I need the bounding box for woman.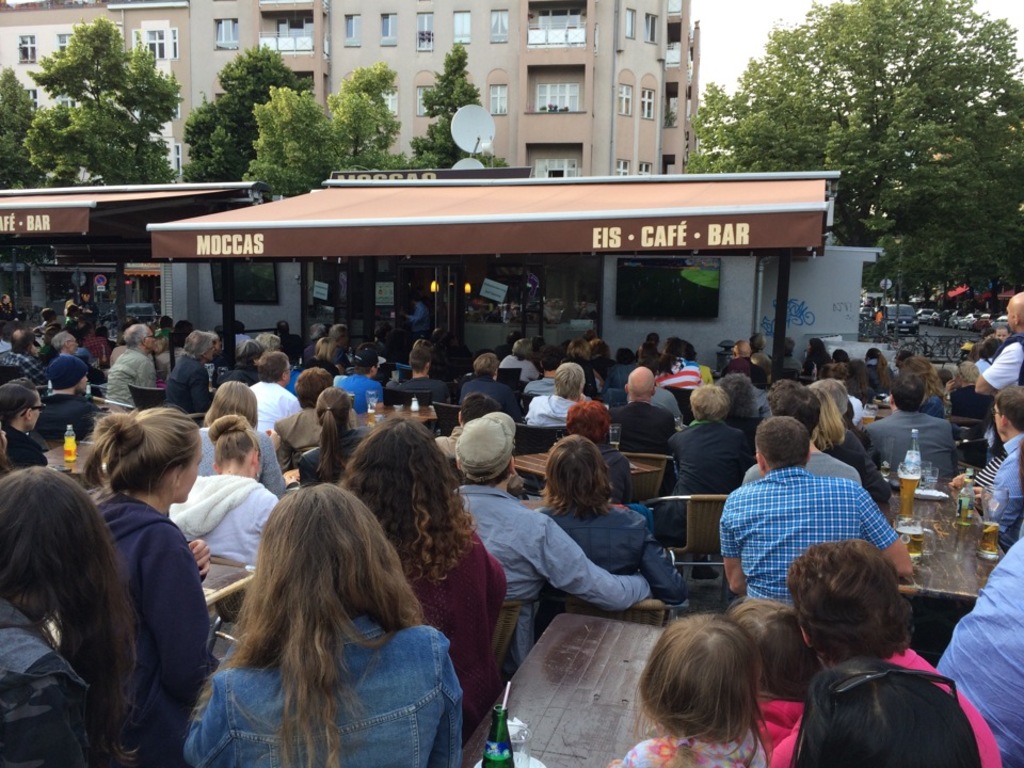
Here it is: box(899, 359, 947, 415).
